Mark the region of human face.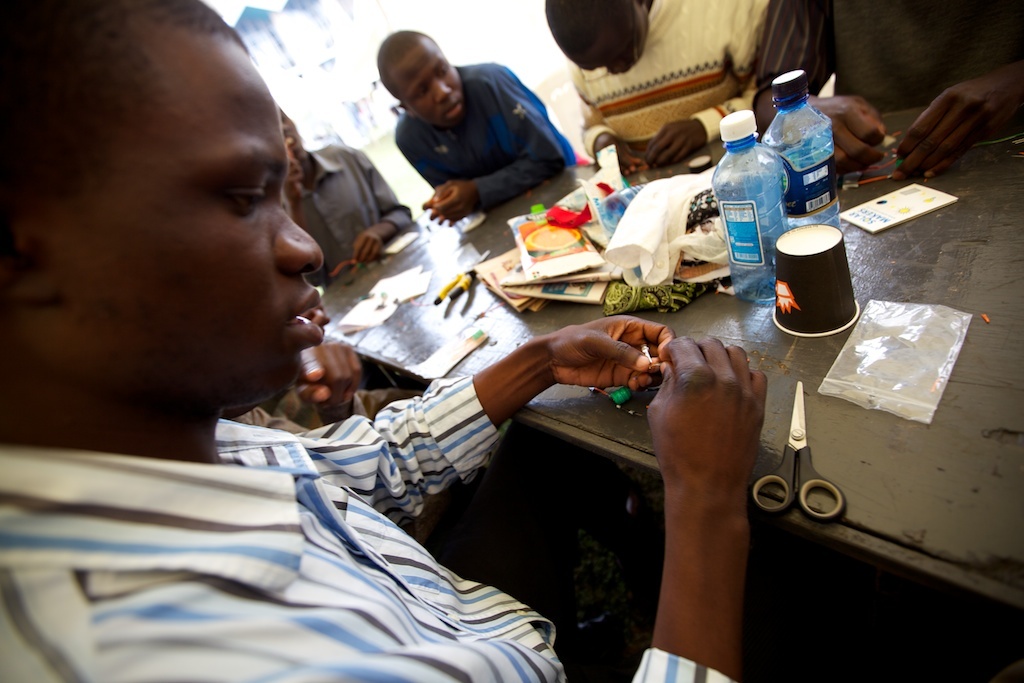
Region: BBox(42, 38, 327, 384).
